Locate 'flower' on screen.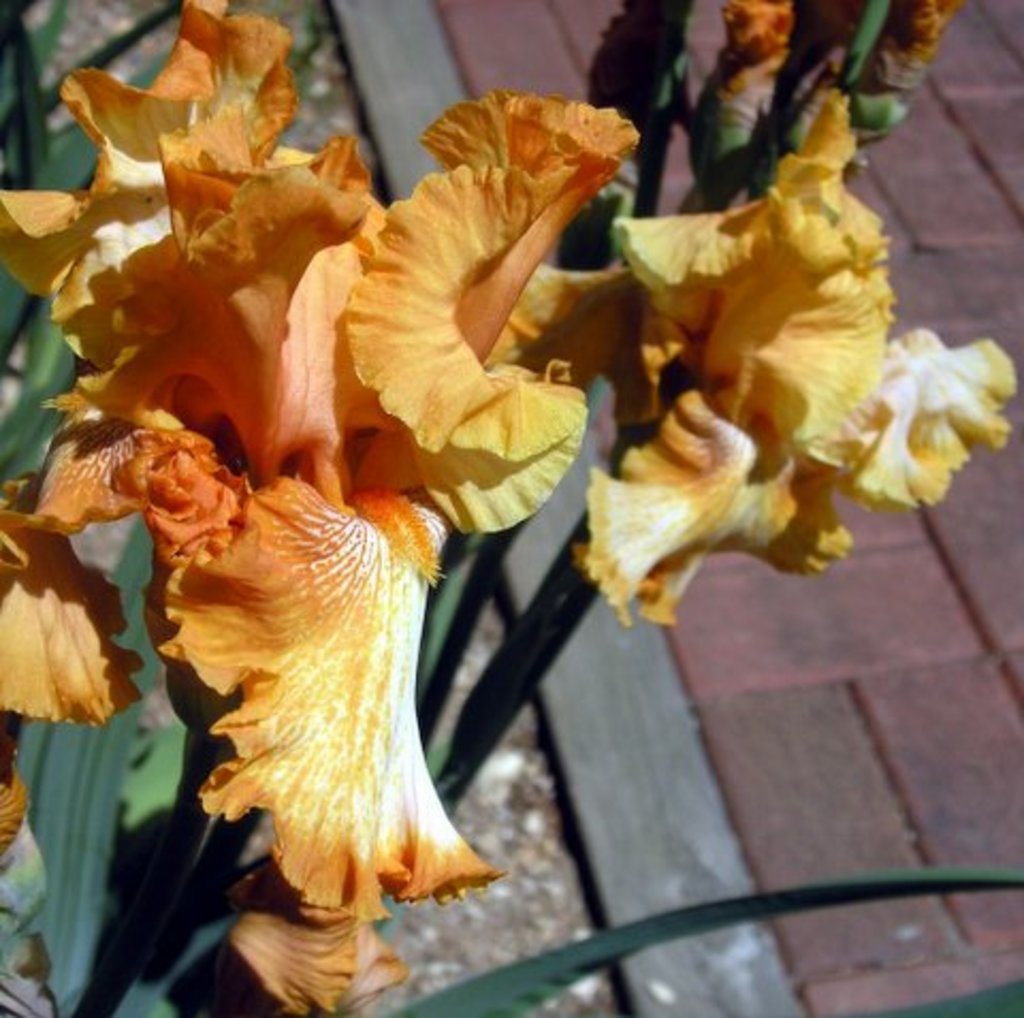
On screen at crop(597, 83, 1022, 634).
